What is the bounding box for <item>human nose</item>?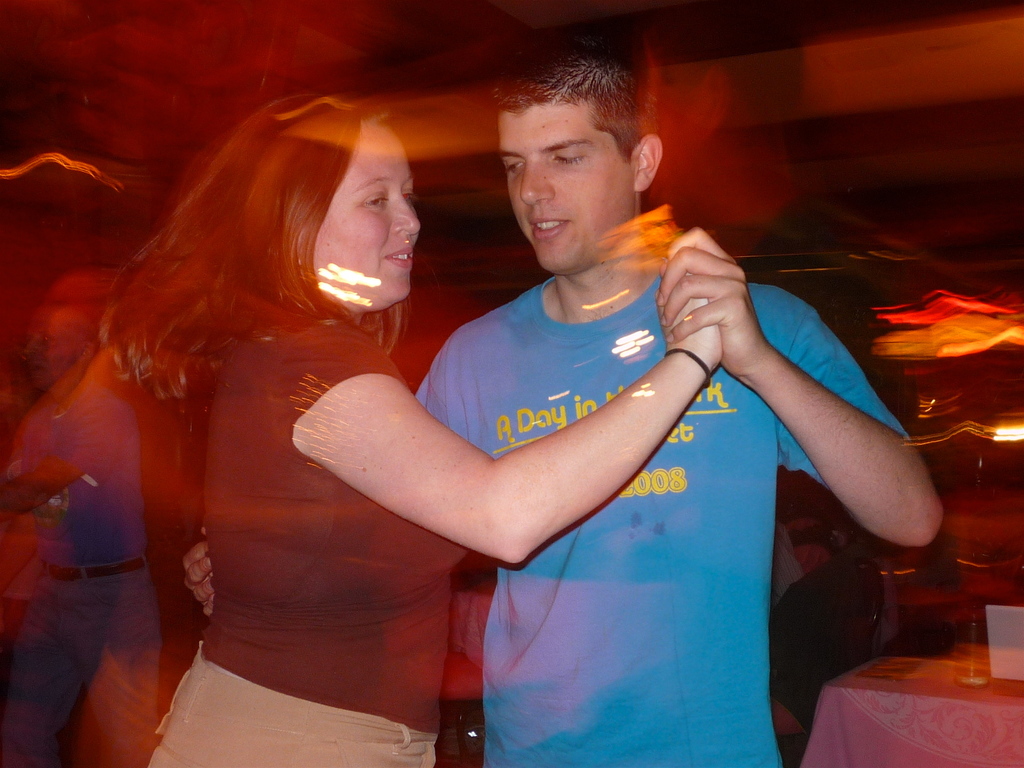
l=524, t=158, r=550, b=206.
